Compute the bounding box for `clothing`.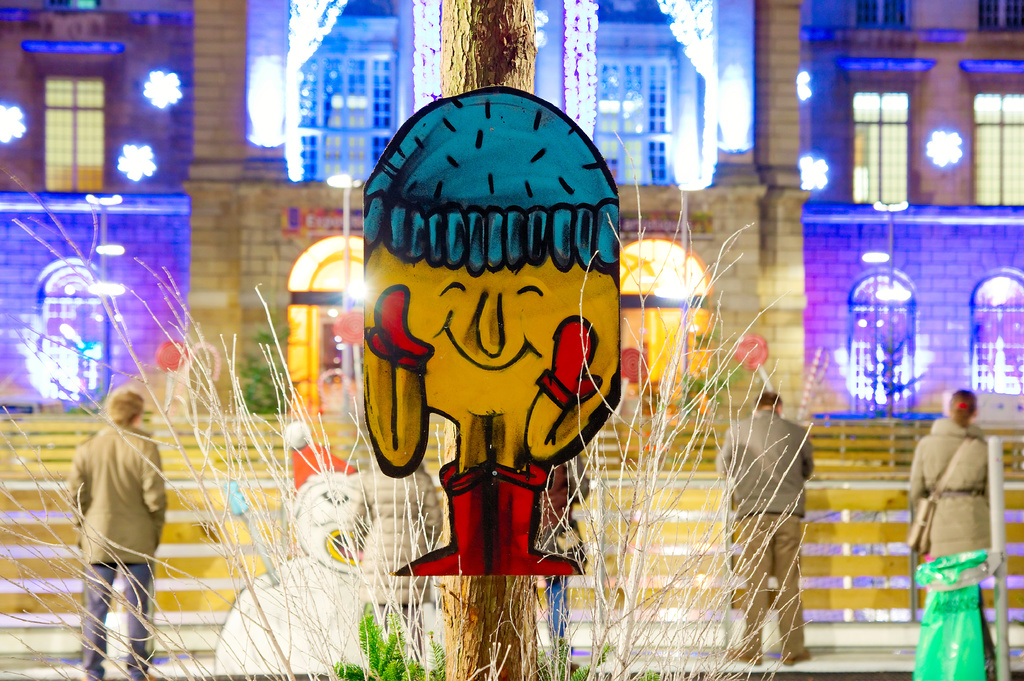
bbox=[708, 411, 808, 659].
